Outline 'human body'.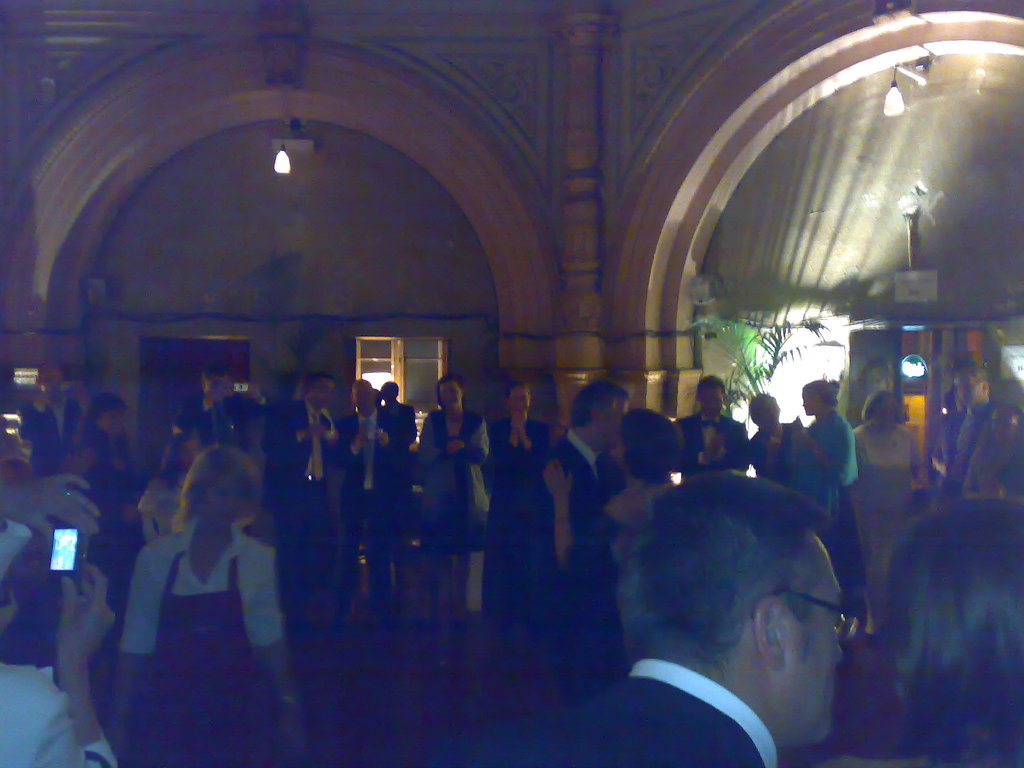
Outline: bbox=(492, 461, 842, 767).
